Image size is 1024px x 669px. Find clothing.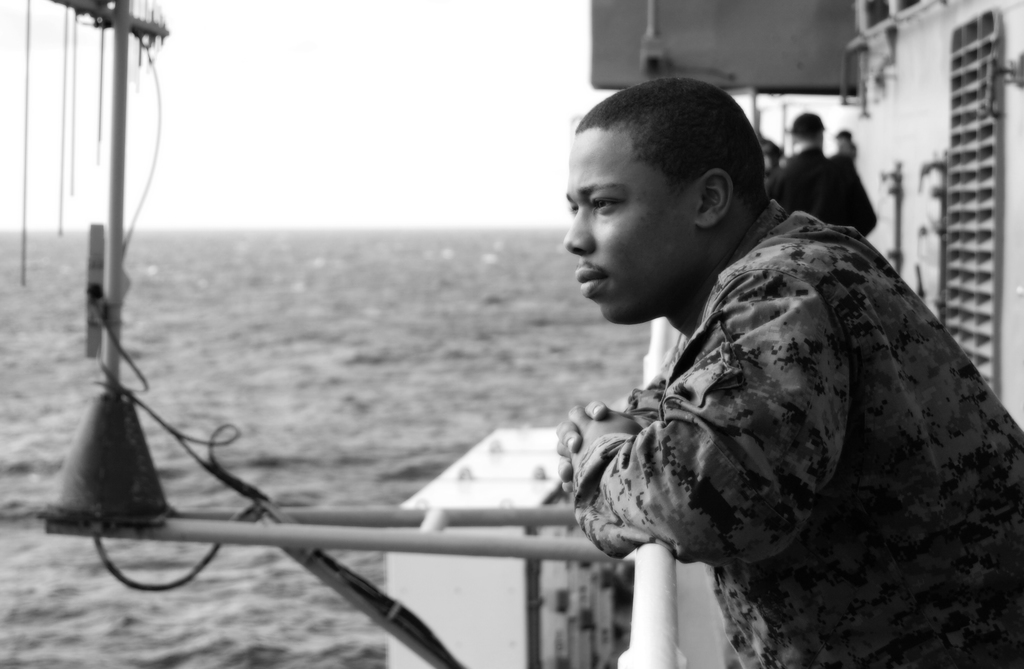
<region>569, 198, 1023, 668</region>.
